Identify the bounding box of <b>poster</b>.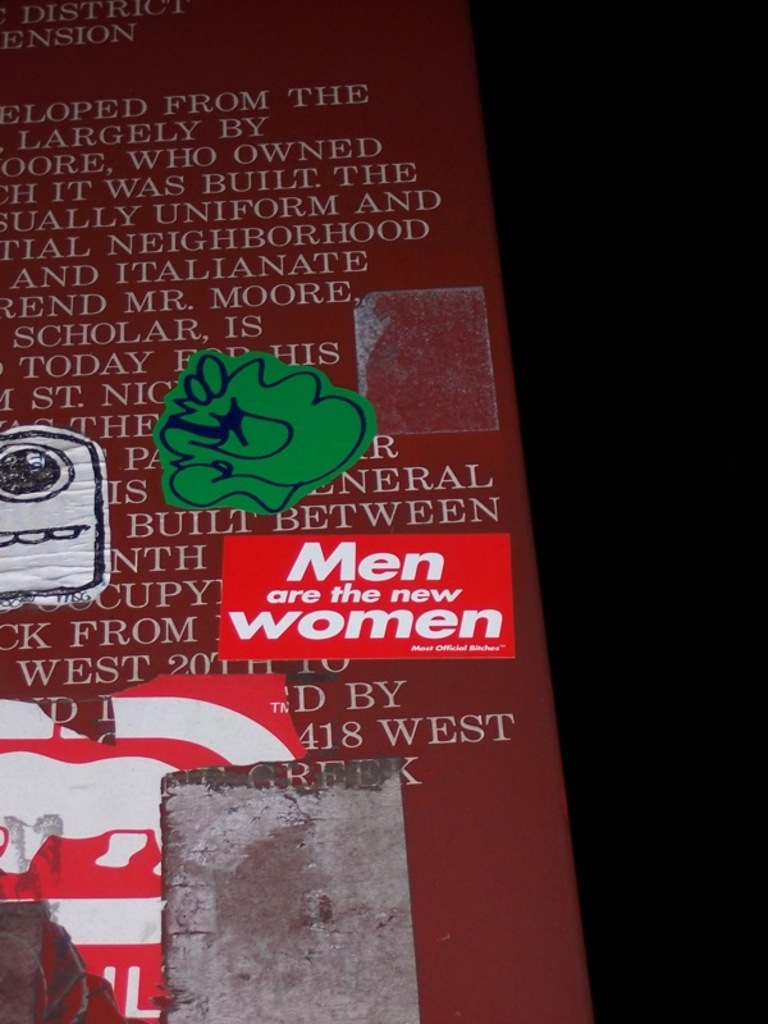
(0,0,598,1023).
